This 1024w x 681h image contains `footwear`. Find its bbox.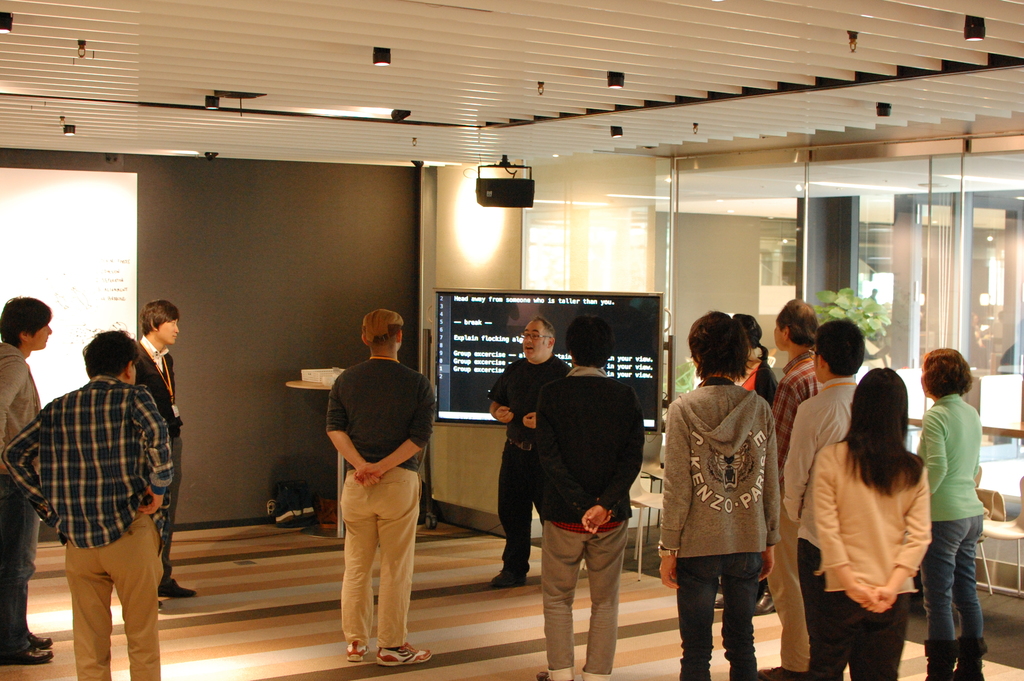
923:641:987:680.
